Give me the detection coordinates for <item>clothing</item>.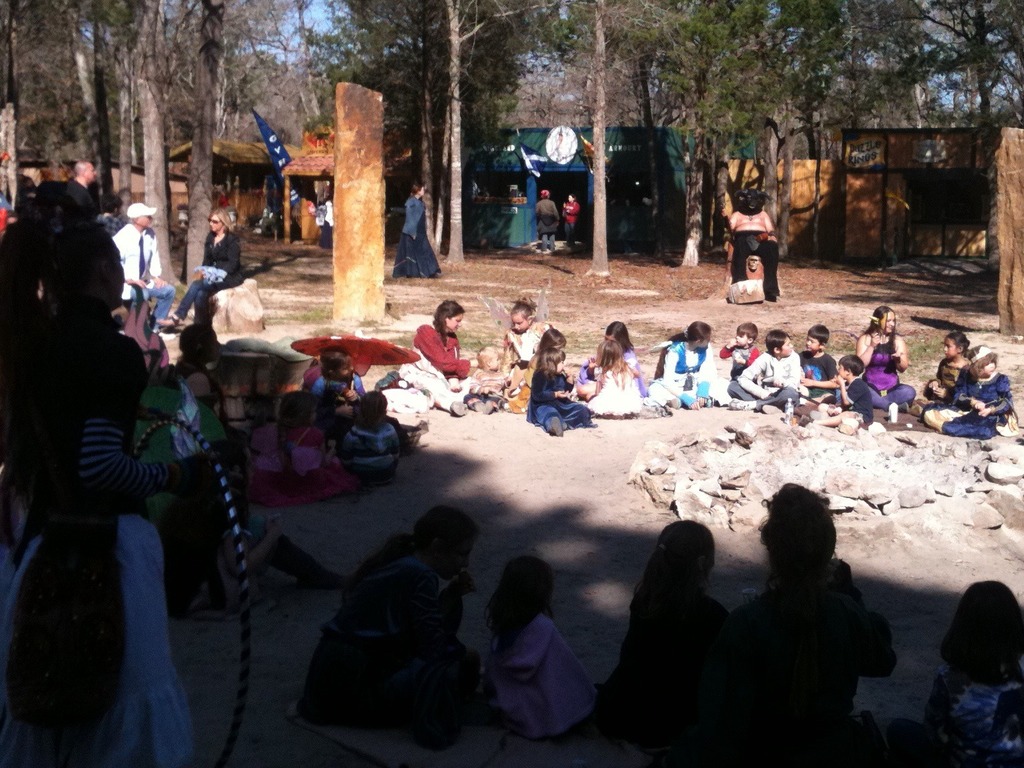
select_region(502, 322, 545, 372).
